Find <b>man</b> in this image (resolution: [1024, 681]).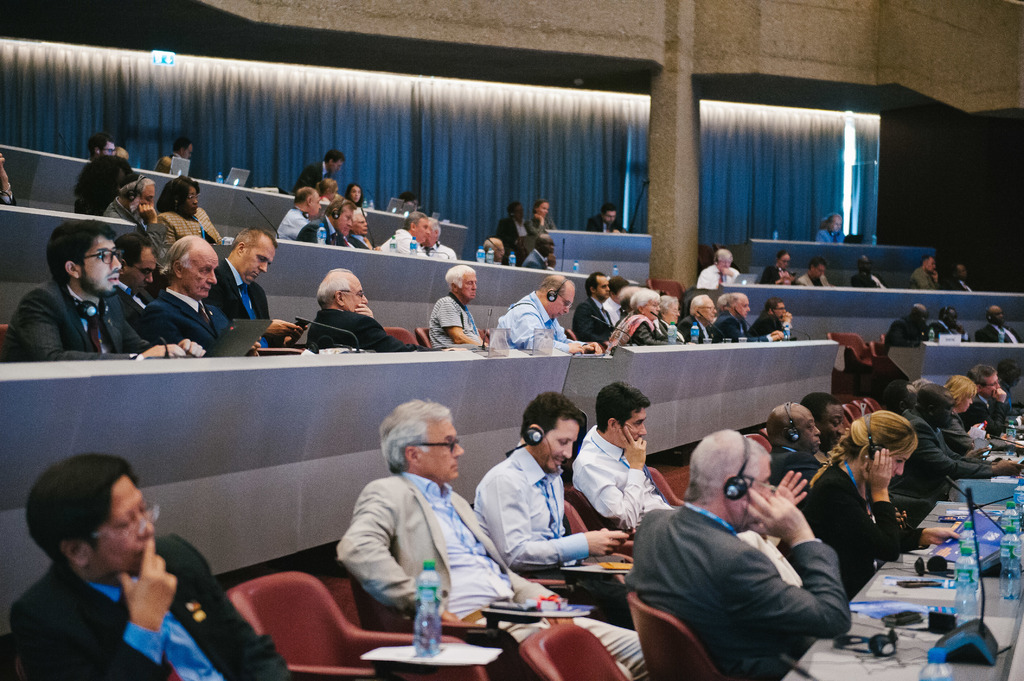
(0, 218, 209, 367).
